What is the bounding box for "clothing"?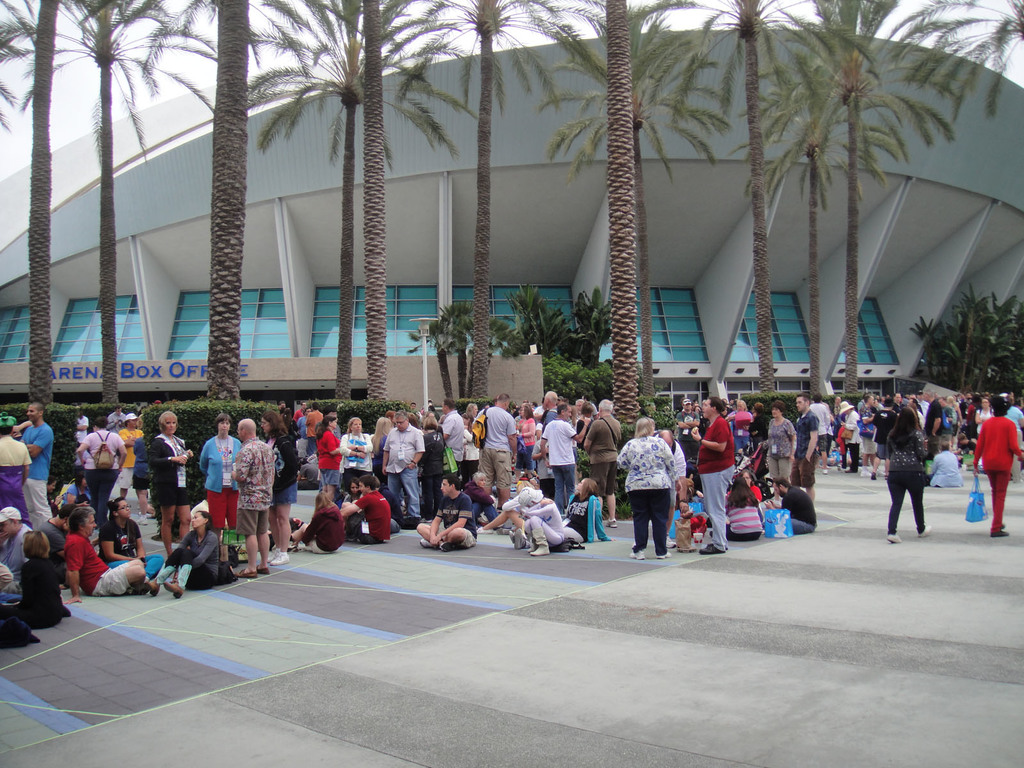
bbox(695, 417, 741, 544).
